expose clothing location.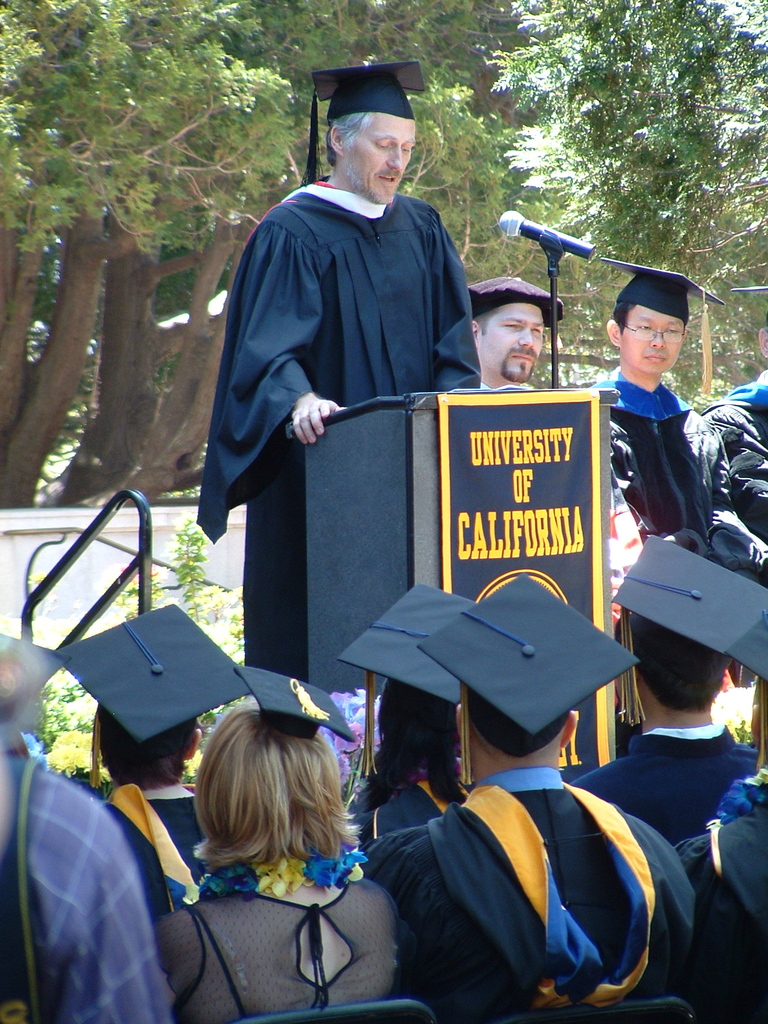
Exposed at region(100, 793, 205, 915).
